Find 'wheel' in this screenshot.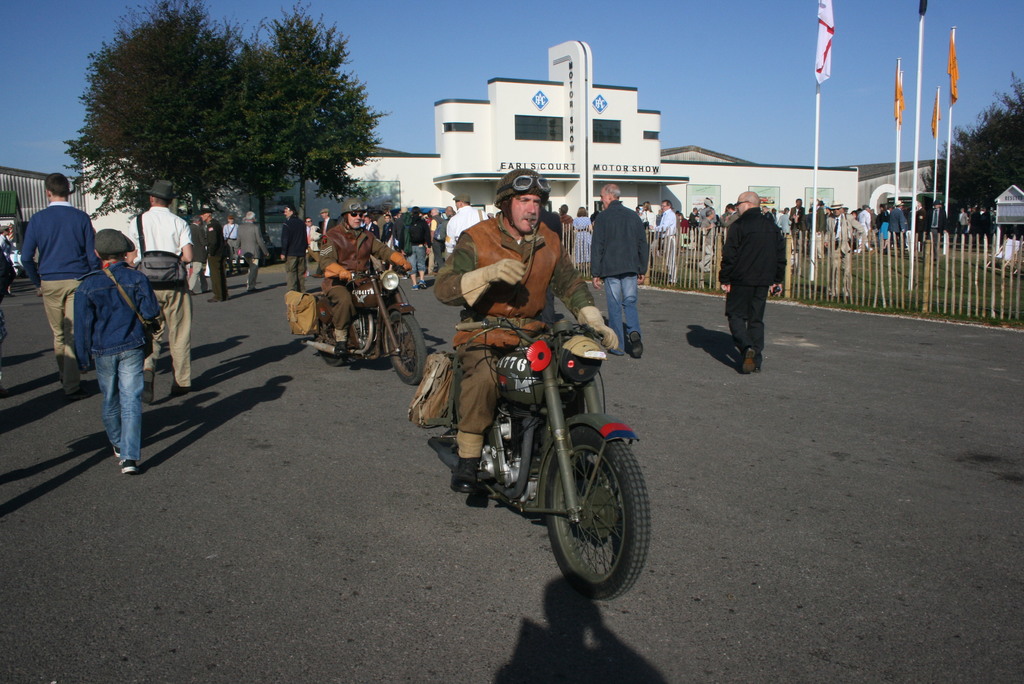
The bounding box for 'wheel' is {"x1": 319, "y1": 348, "x2": 345, "y2": 368}.
